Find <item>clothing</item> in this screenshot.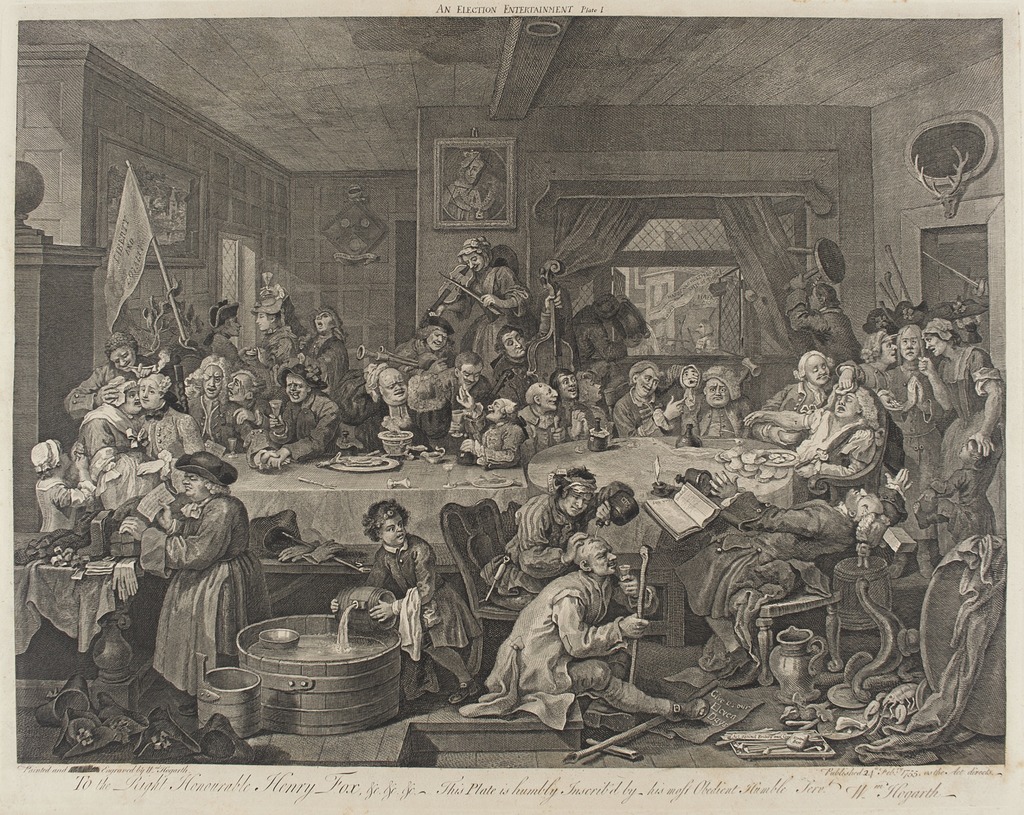
The bounding box for <item>clothing</item> is box=[490, 547, 639, 739].
